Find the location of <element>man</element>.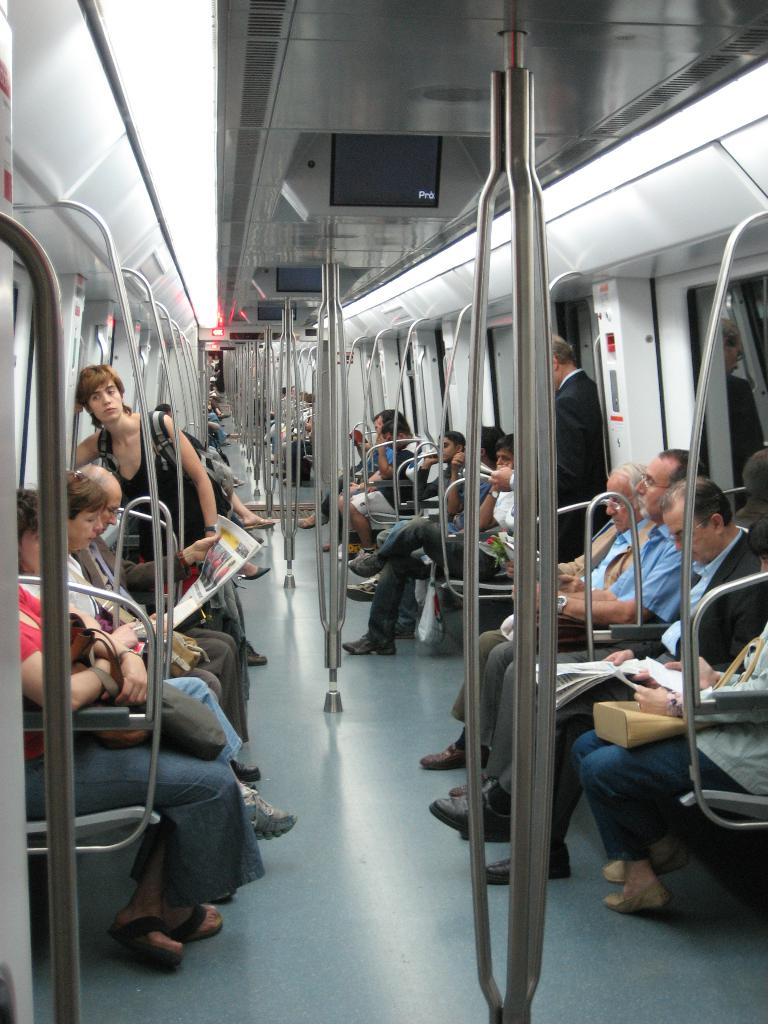
Location: left=348, top=426, right=506, bottom=627.
